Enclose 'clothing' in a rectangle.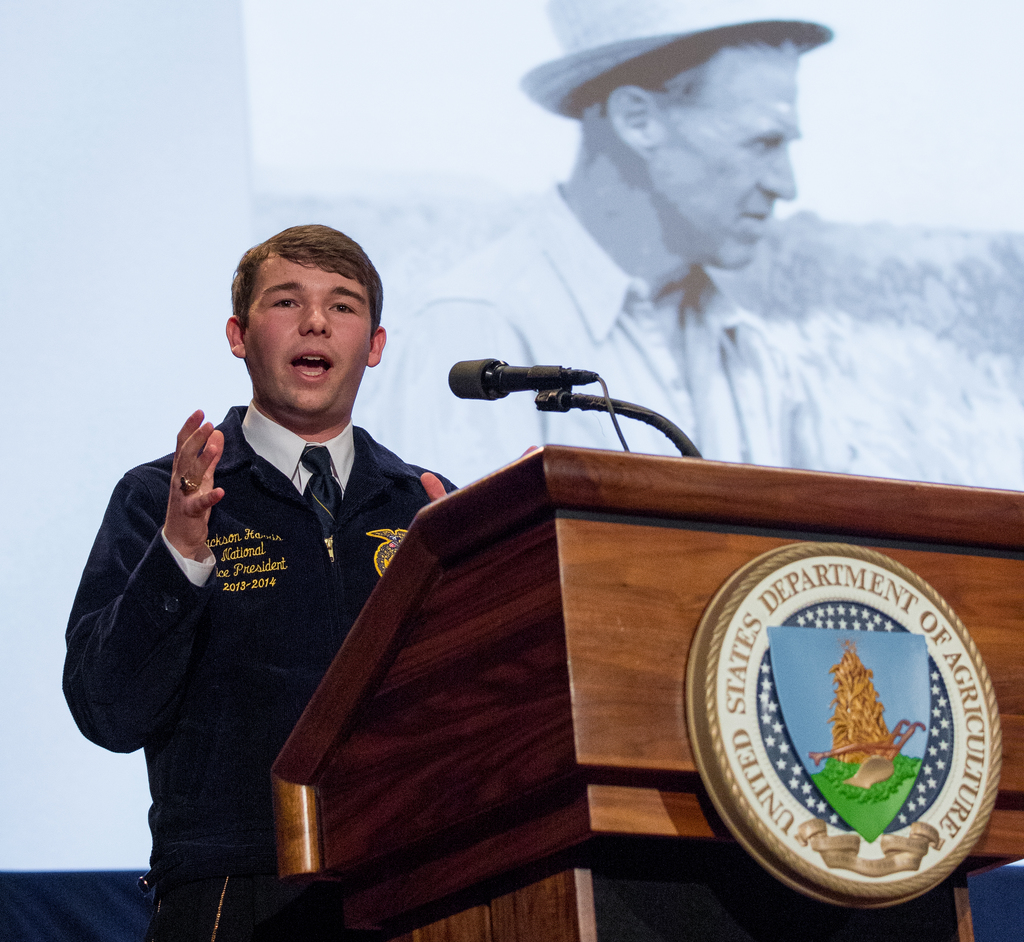
l=64, t=402, r=459, b=941.
